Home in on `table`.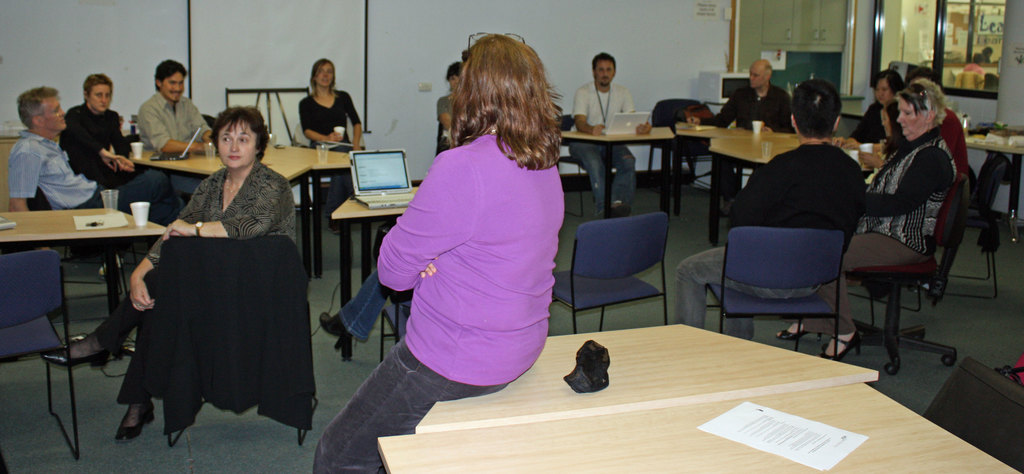
Homed in at Rect(968, 121, 1023, 236).
